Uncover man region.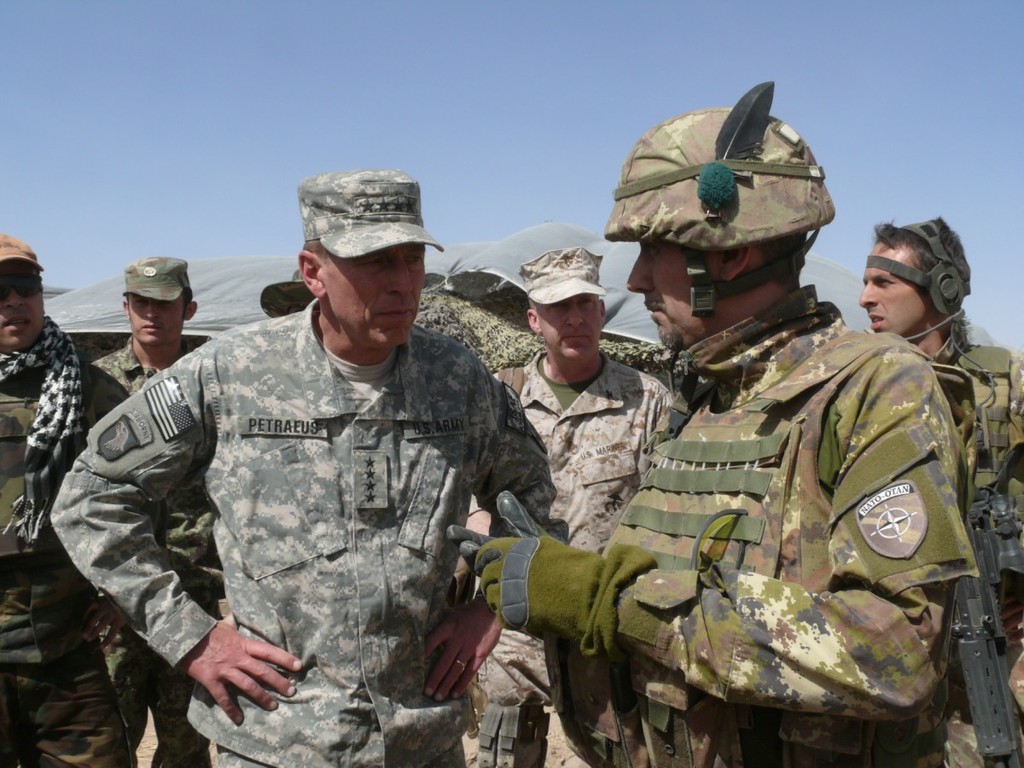
Uncovered: region(439, 87, 980, 767).
